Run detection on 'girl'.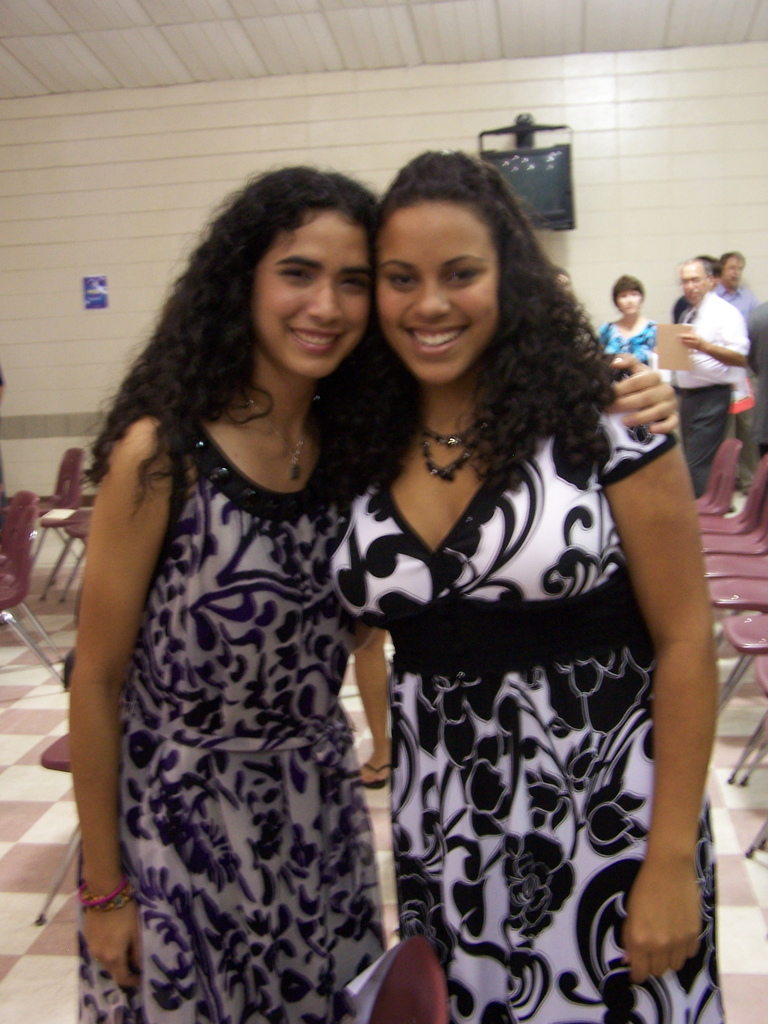
Result: (332,152,716,1023).
